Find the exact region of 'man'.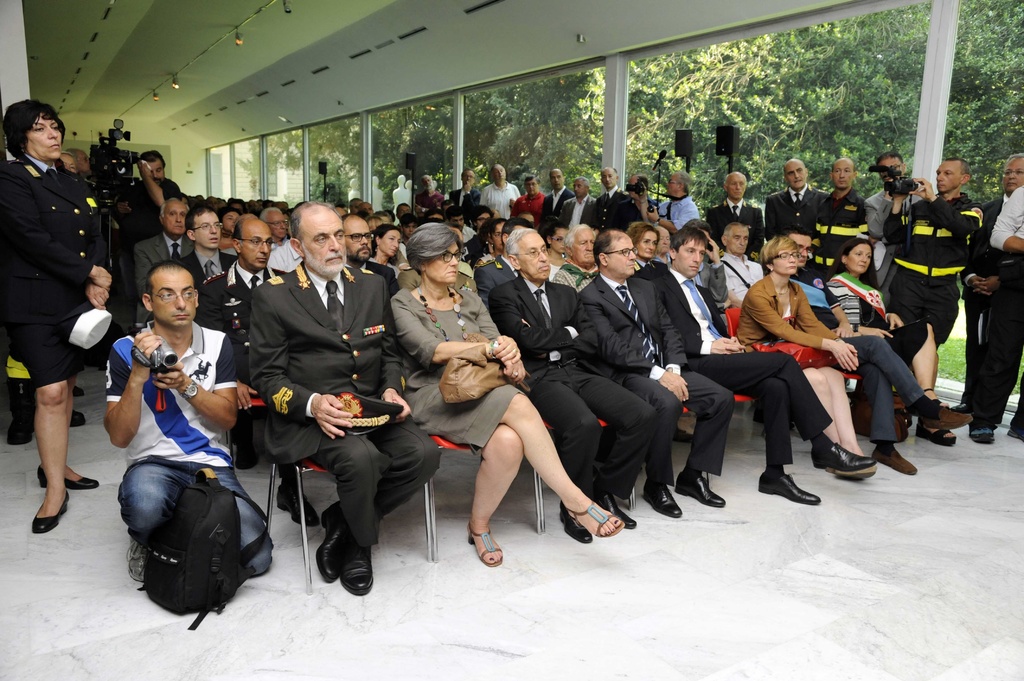
Exact region: {"x1": 580, "y1": 230, "x2": 730, "y2": 521}.
